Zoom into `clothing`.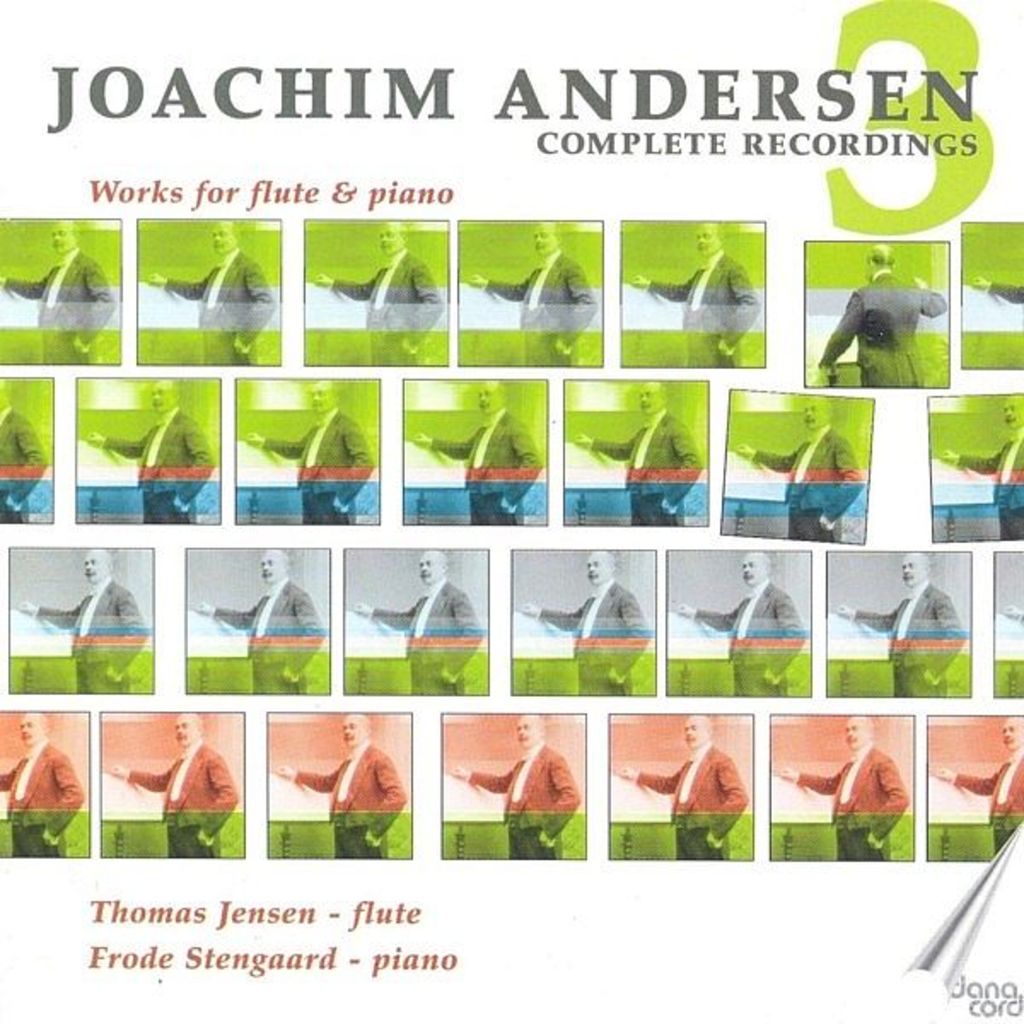
Zoom target: <box>463,739,580,860</box>.
